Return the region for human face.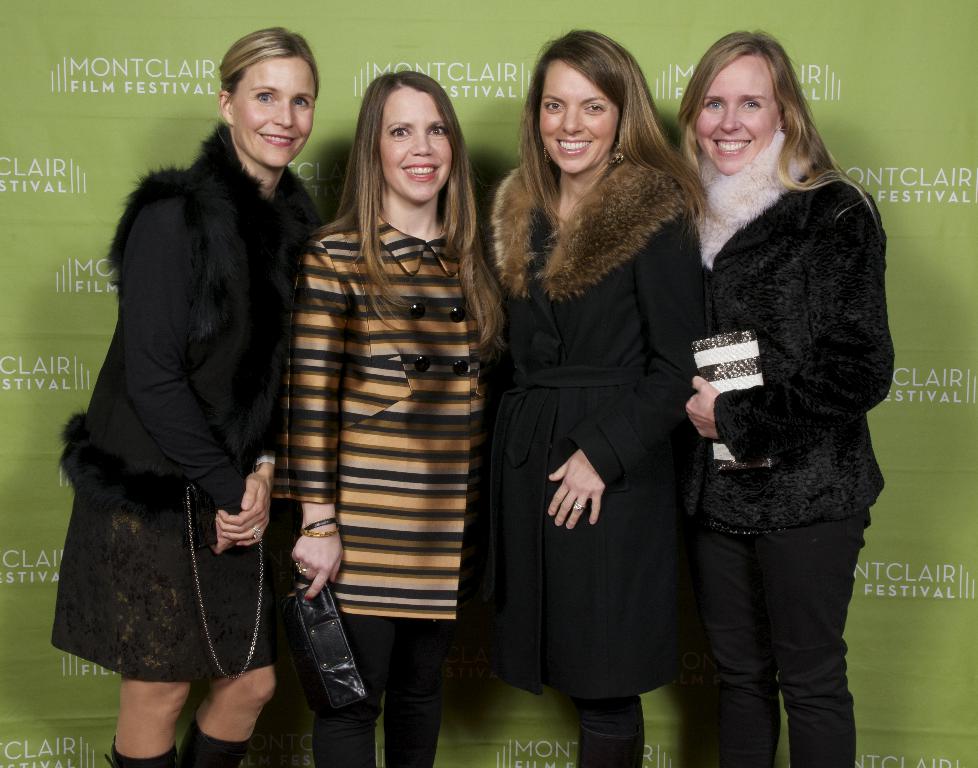
(left=231, top=55, right=317, bottom=168).
